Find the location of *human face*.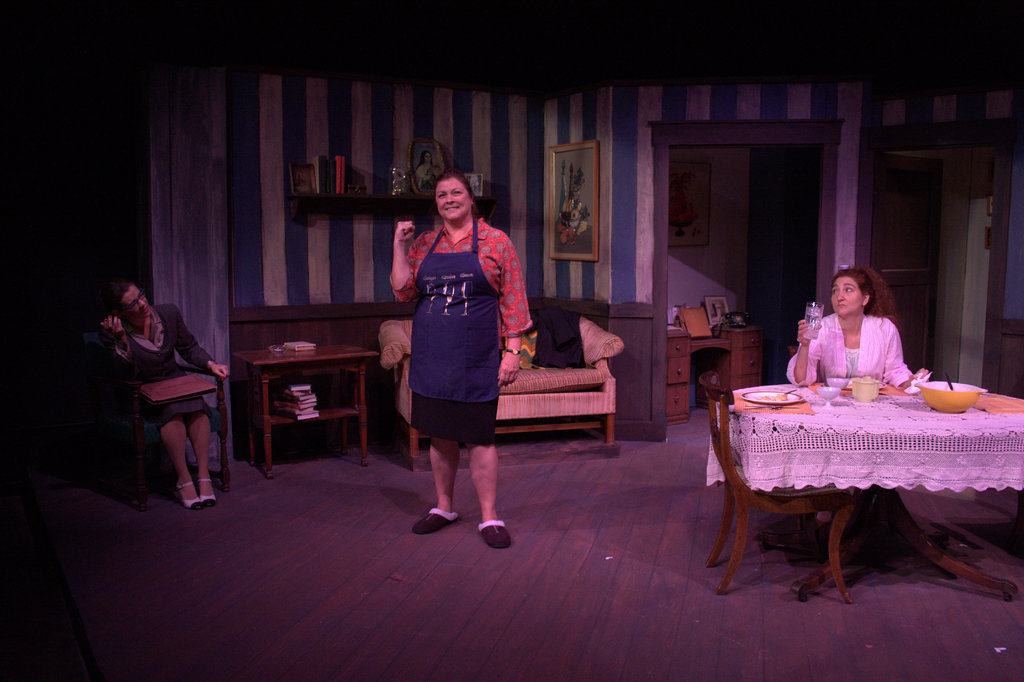
Location: 435/177/470/222.
